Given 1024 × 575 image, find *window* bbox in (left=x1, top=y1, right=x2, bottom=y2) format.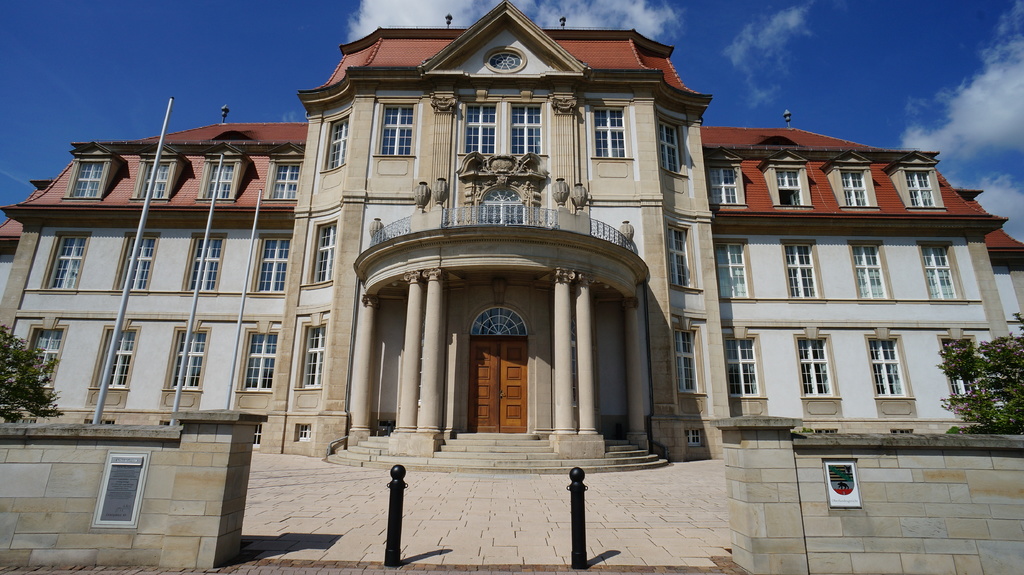
(left=42, top=232, right=90, bottom=291).
